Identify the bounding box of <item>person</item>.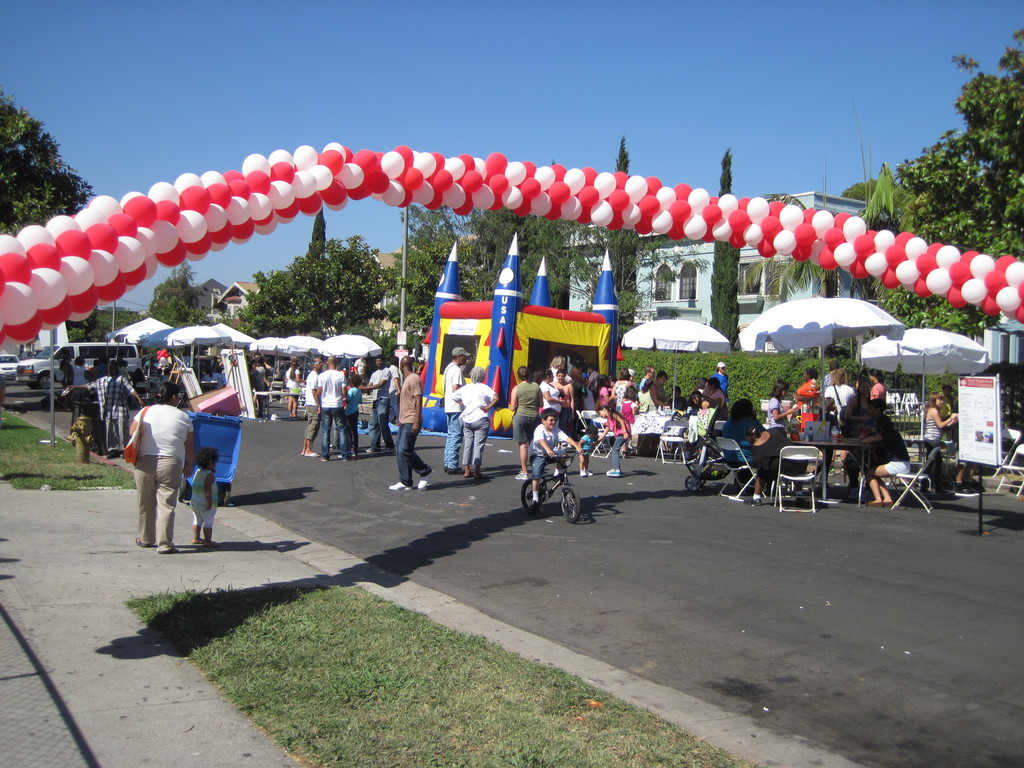
region(819, 360, 840, 403).
